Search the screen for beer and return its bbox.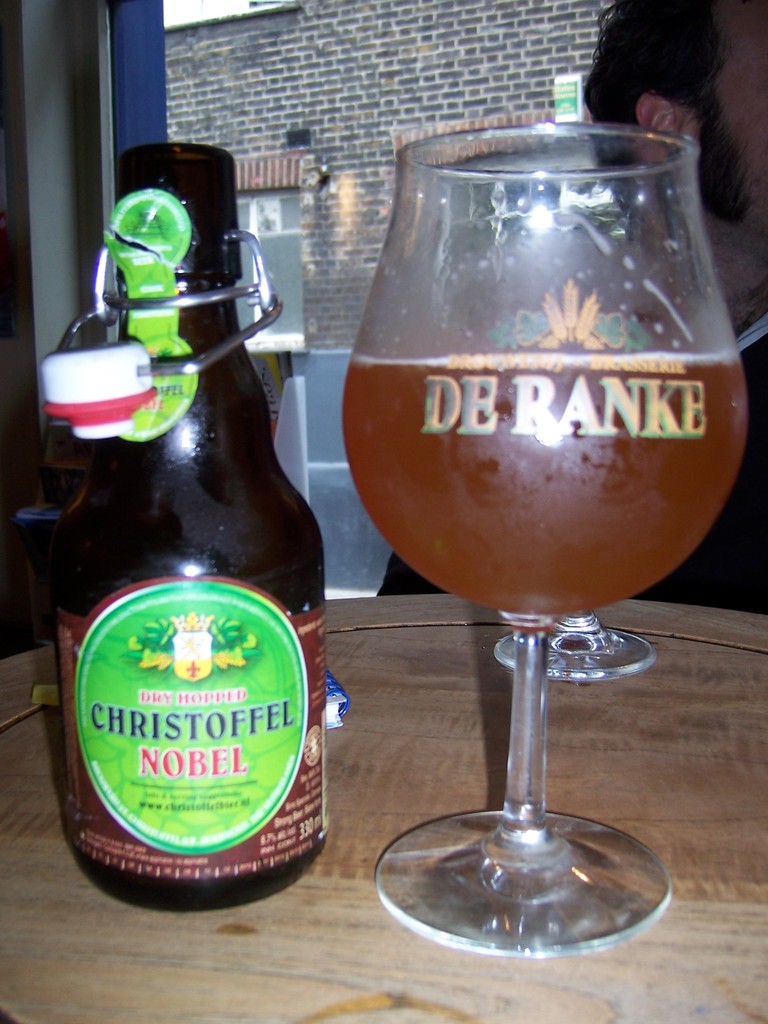
Found: bbox=[41, 180, 326, 900].
